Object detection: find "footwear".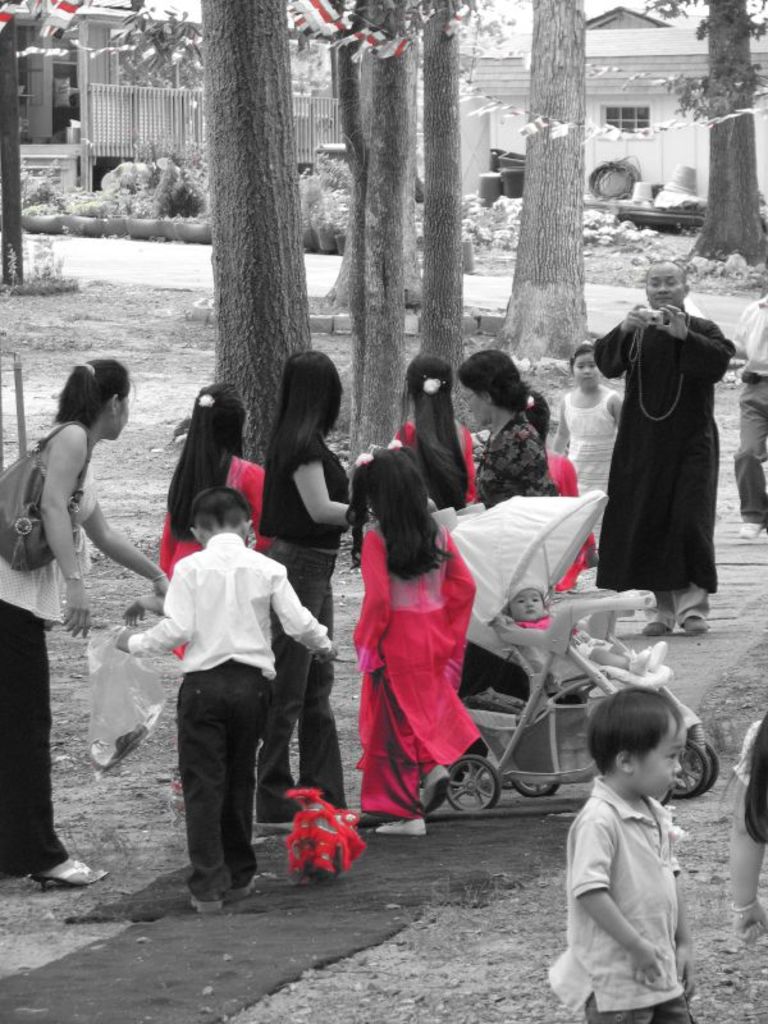
box=[183, 881, 224, 920].
